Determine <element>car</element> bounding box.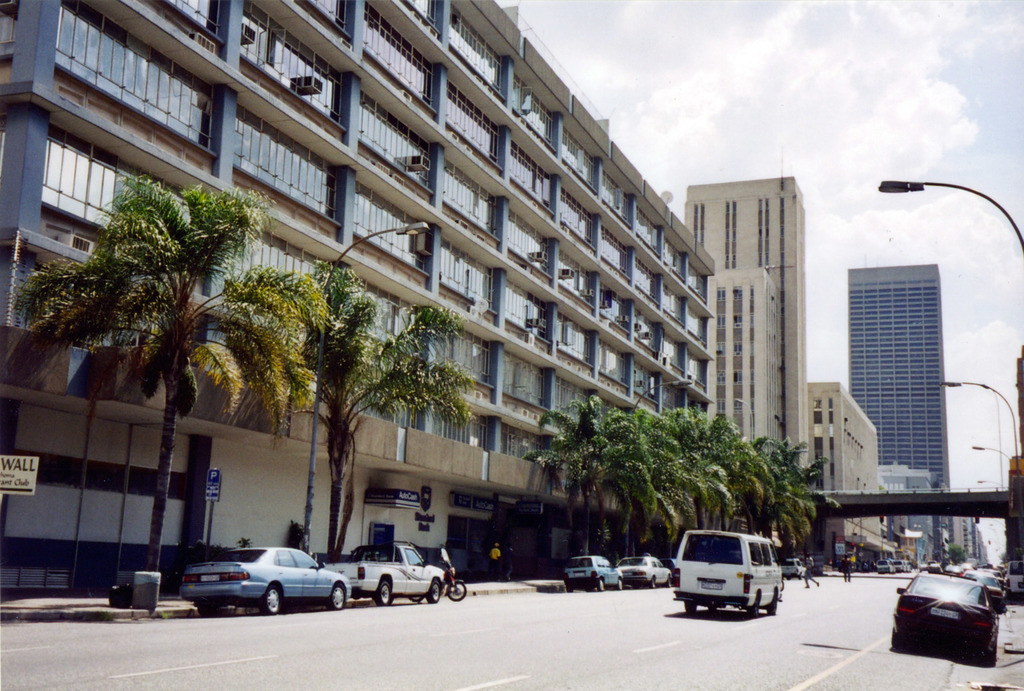
Determined: region(568, 557, 621, 589).
